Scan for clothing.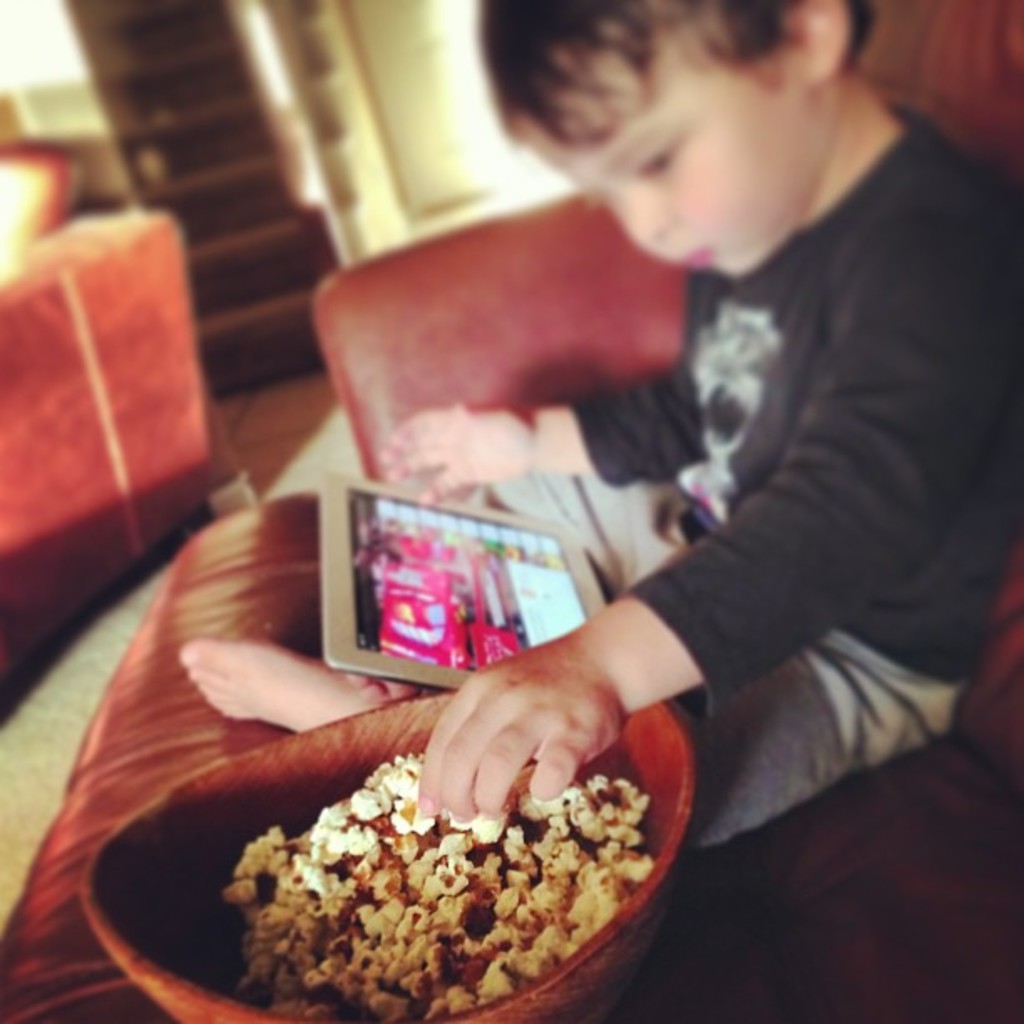
Scan result: [547, 30, 999, 907].
